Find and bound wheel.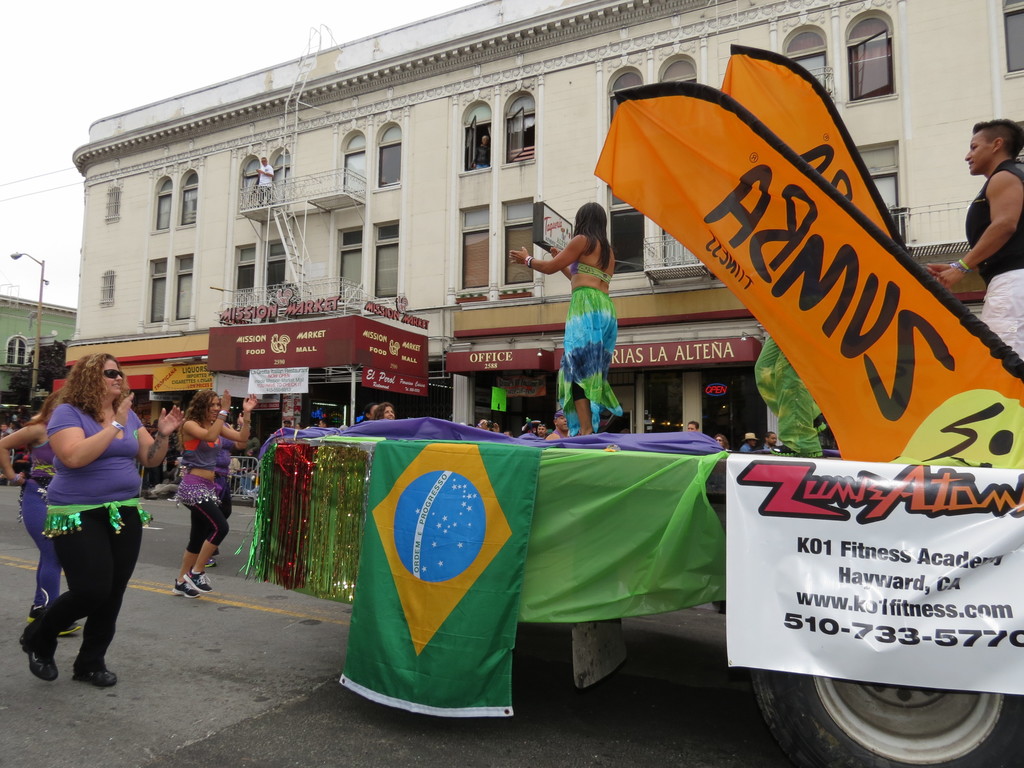
Bound: select_region(927, 118, 1023, 360).
